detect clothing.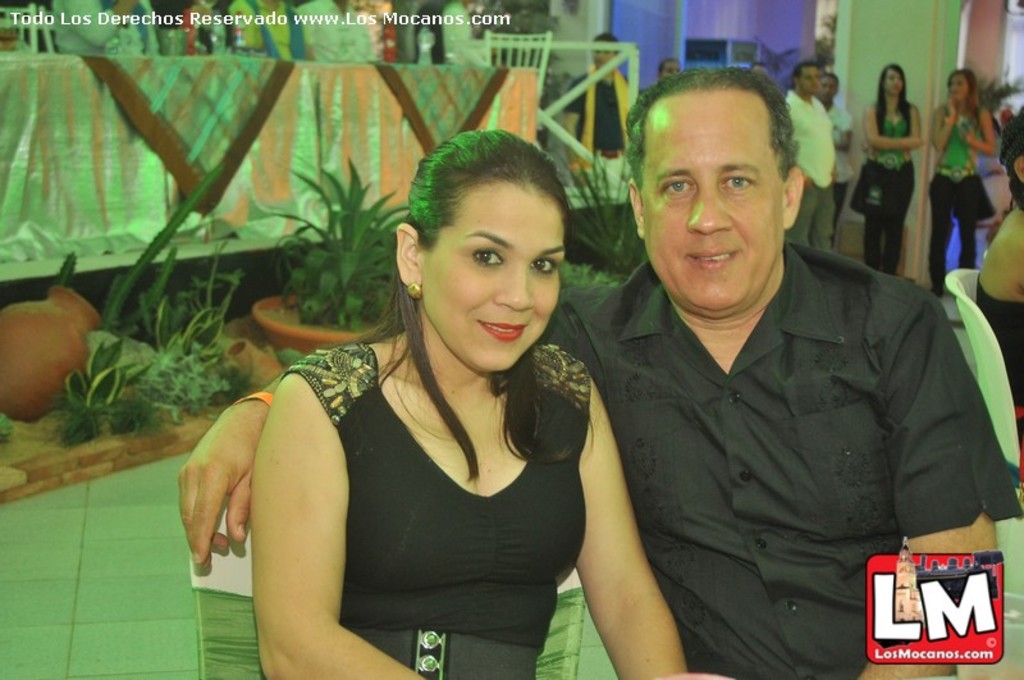
Detected at (x1=881, y1=114, x2=918, y2=278).
